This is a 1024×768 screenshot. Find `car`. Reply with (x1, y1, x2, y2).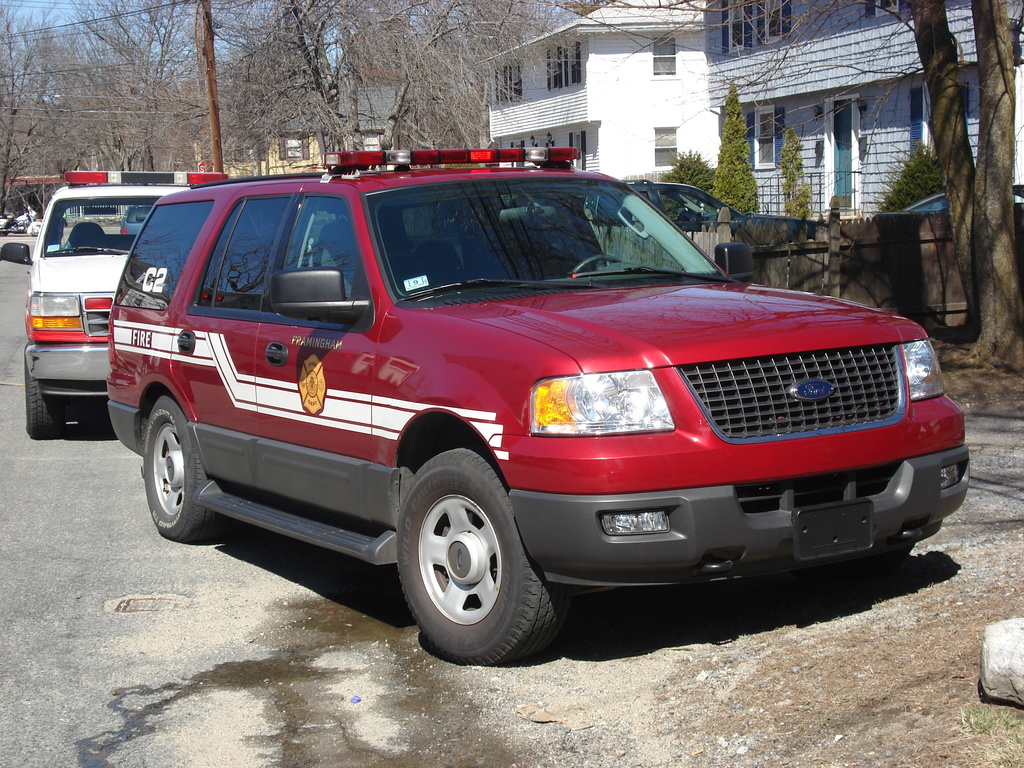
(895, 182, 1023, 210).
